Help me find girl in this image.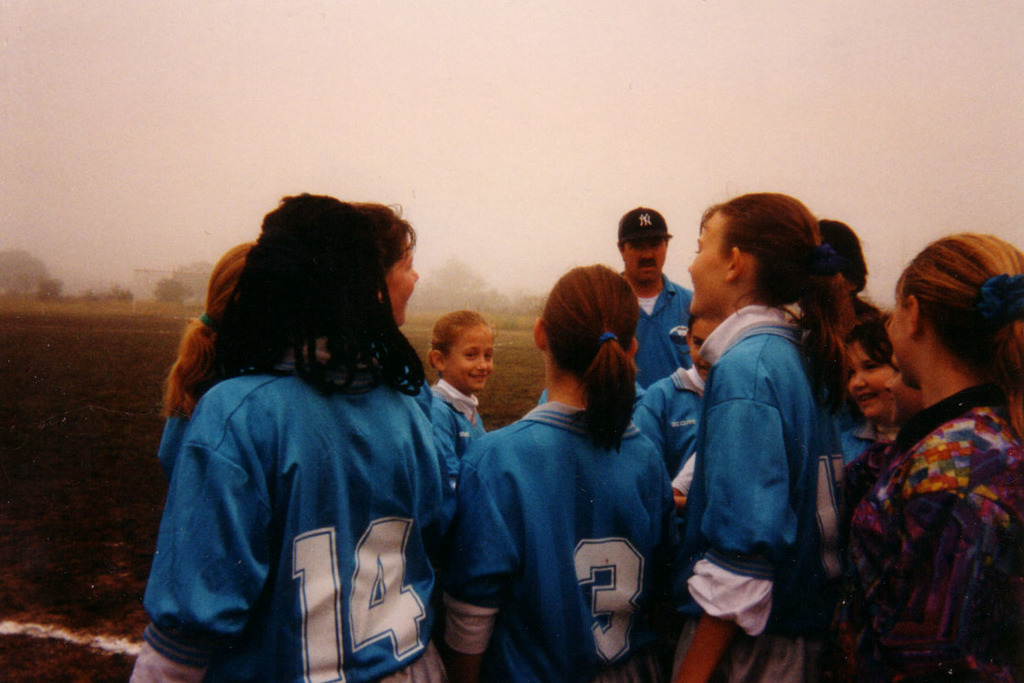
Found it: x1=353, y1=198, x2=422, y2=338.
